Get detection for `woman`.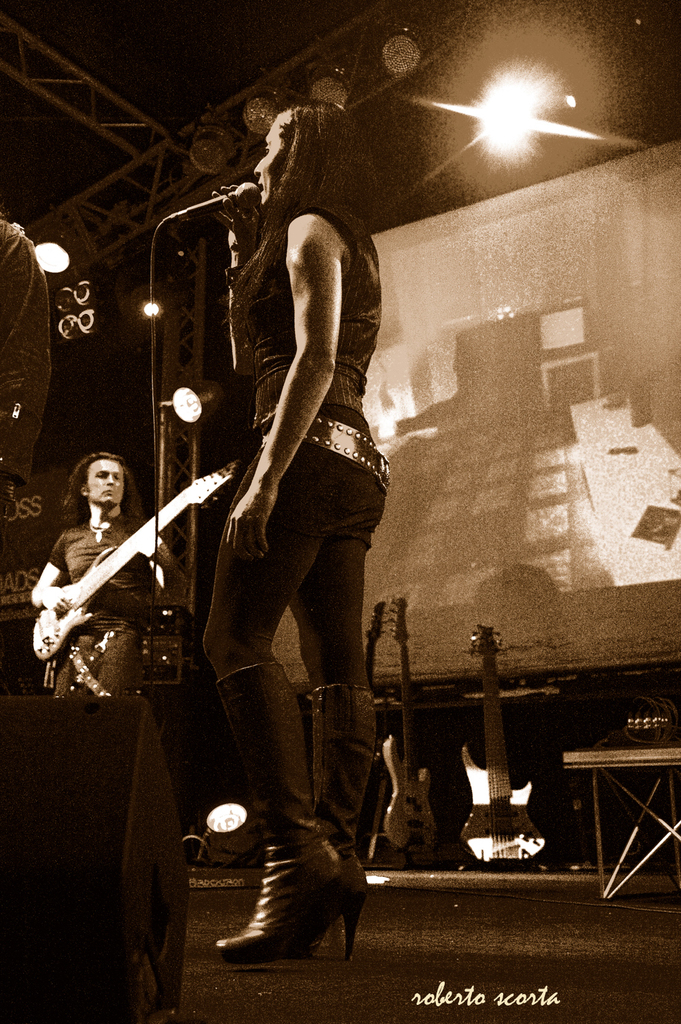
Detection: crop(211, 92, 406, 974).
